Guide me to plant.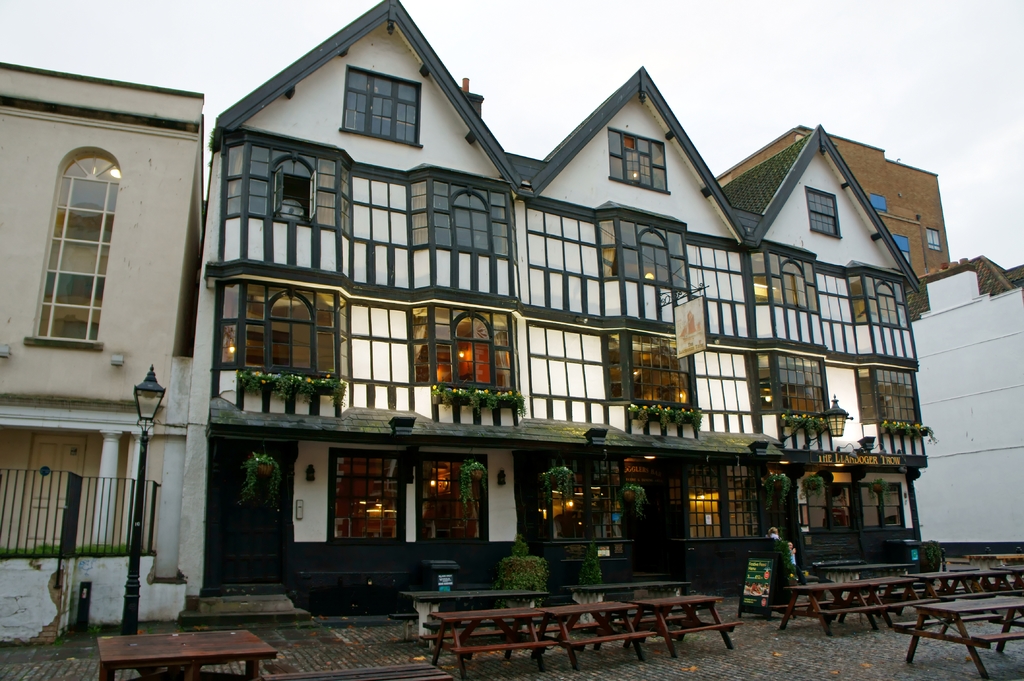
Guidance: rect(621, 481, 652, 513).
